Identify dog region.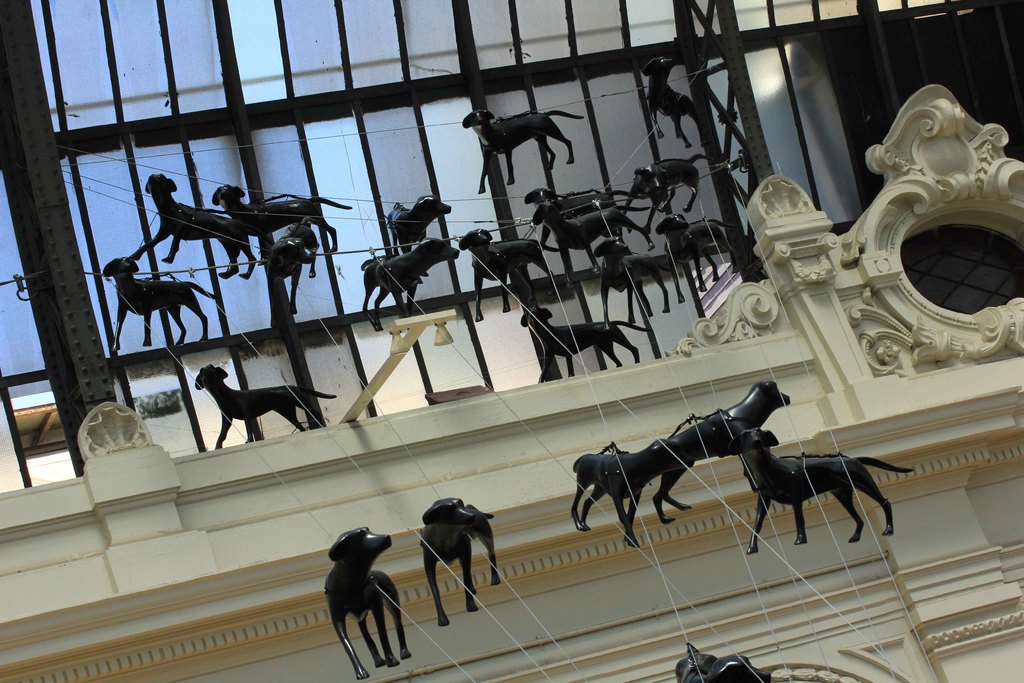
Region: rect(564, 436, 691, 549).
